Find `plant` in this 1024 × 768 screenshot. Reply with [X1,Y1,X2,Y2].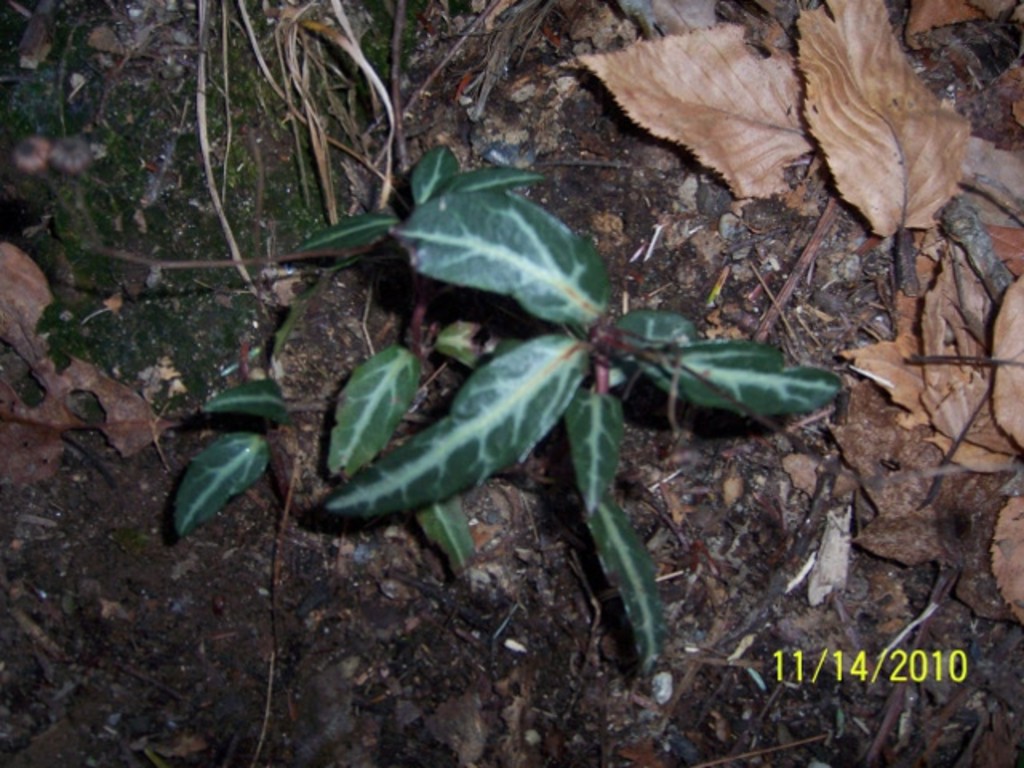
[291,144,544,251].
